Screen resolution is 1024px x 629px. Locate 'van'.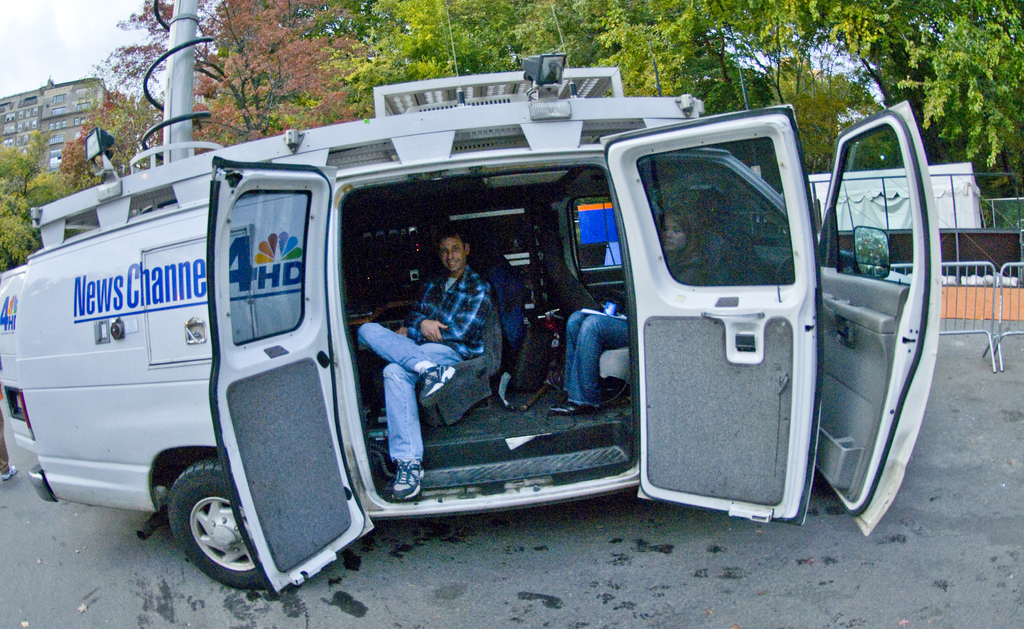
rect(0, 1, 945, 603).
